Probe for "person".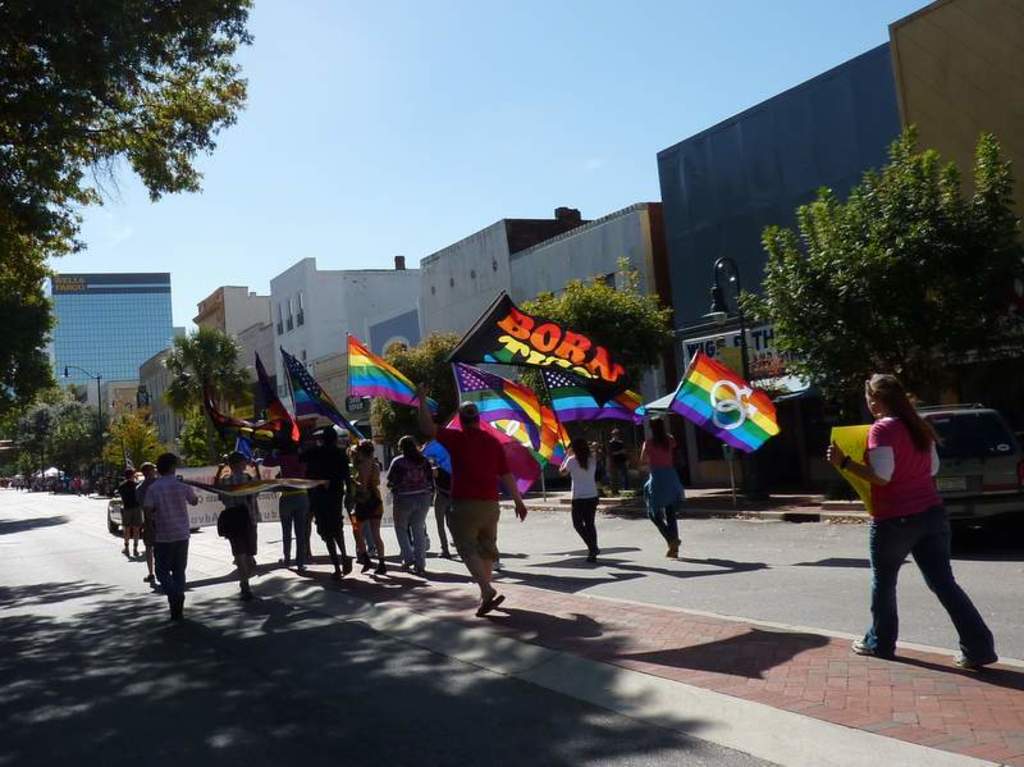
Probe result: <region>417, 385, 525, 612</region>.
